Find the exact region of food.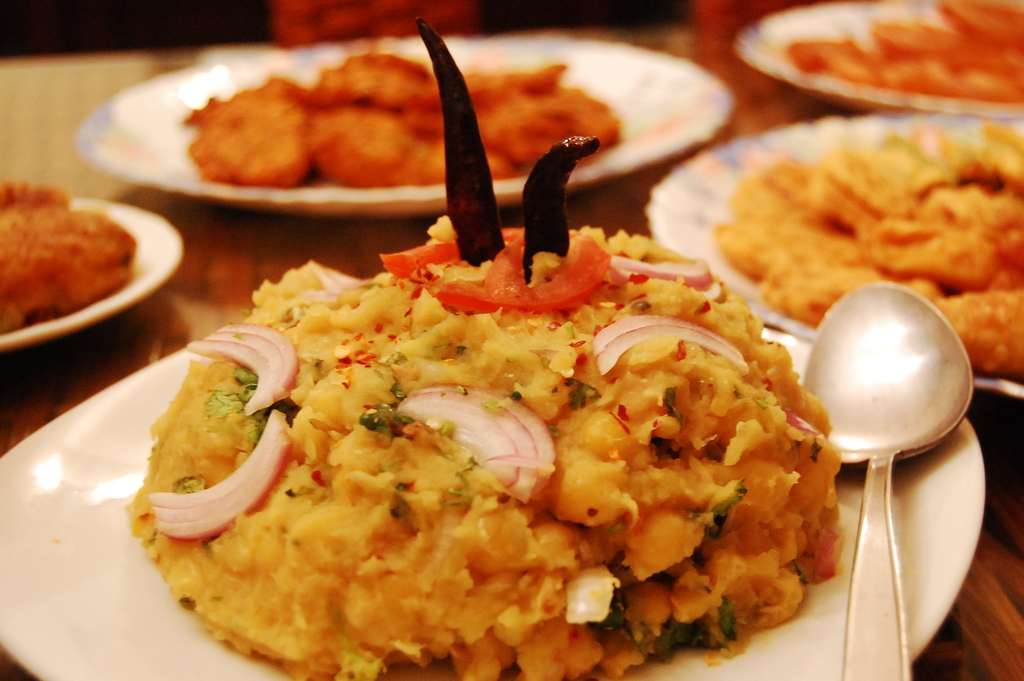
Exact region: l=788, t=0, r=1023, b=109.
